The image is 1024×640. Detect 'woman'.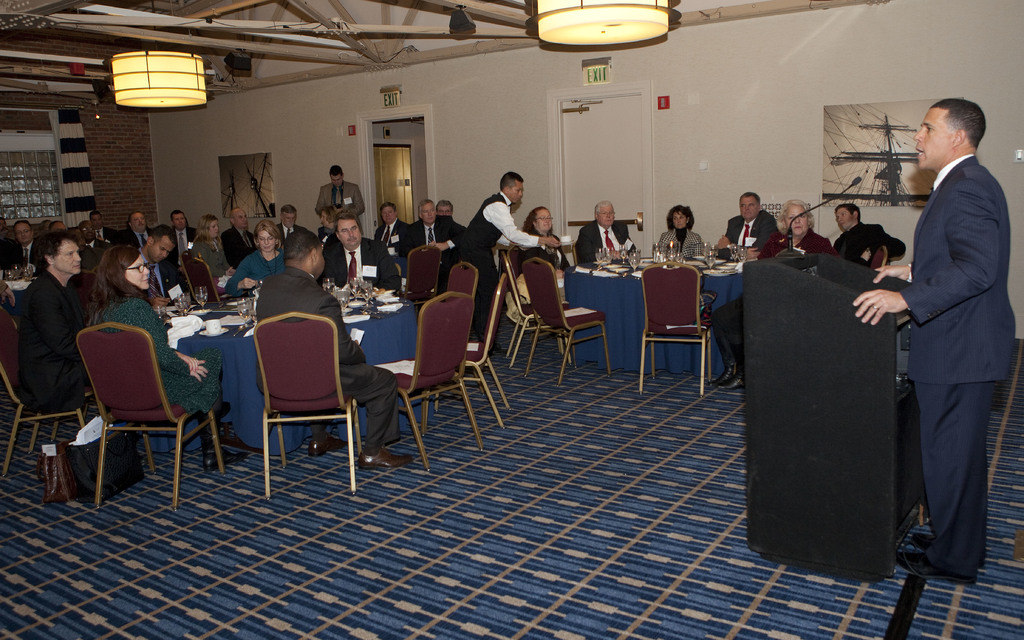
Detection: box(69, 236, 234, 474).
